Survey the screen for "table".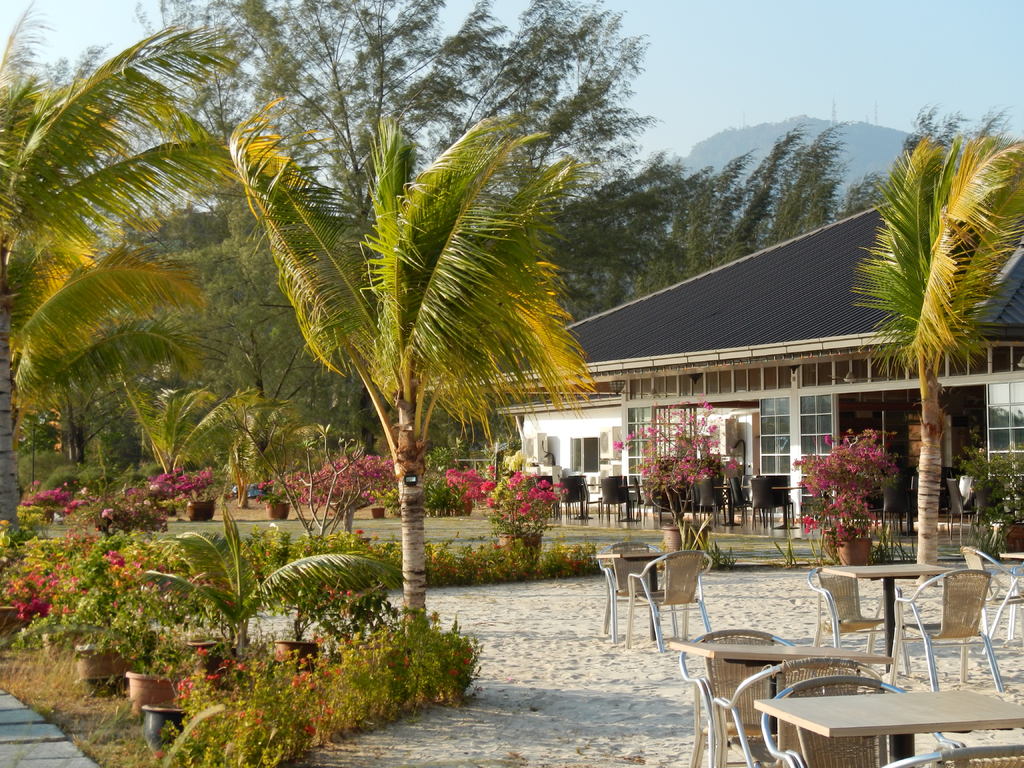
Survey found: box=[618, 483, 641, 522].
